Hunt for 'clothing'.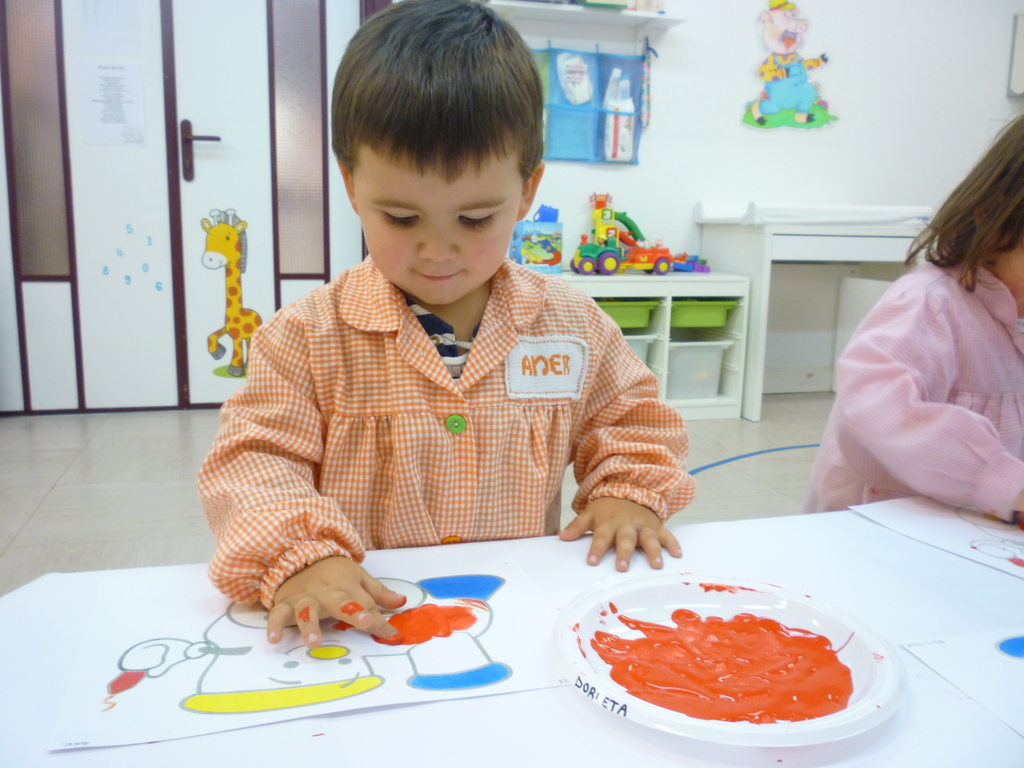
Hunted down at [x1=195, y1=266, x2=691, y2=604].
